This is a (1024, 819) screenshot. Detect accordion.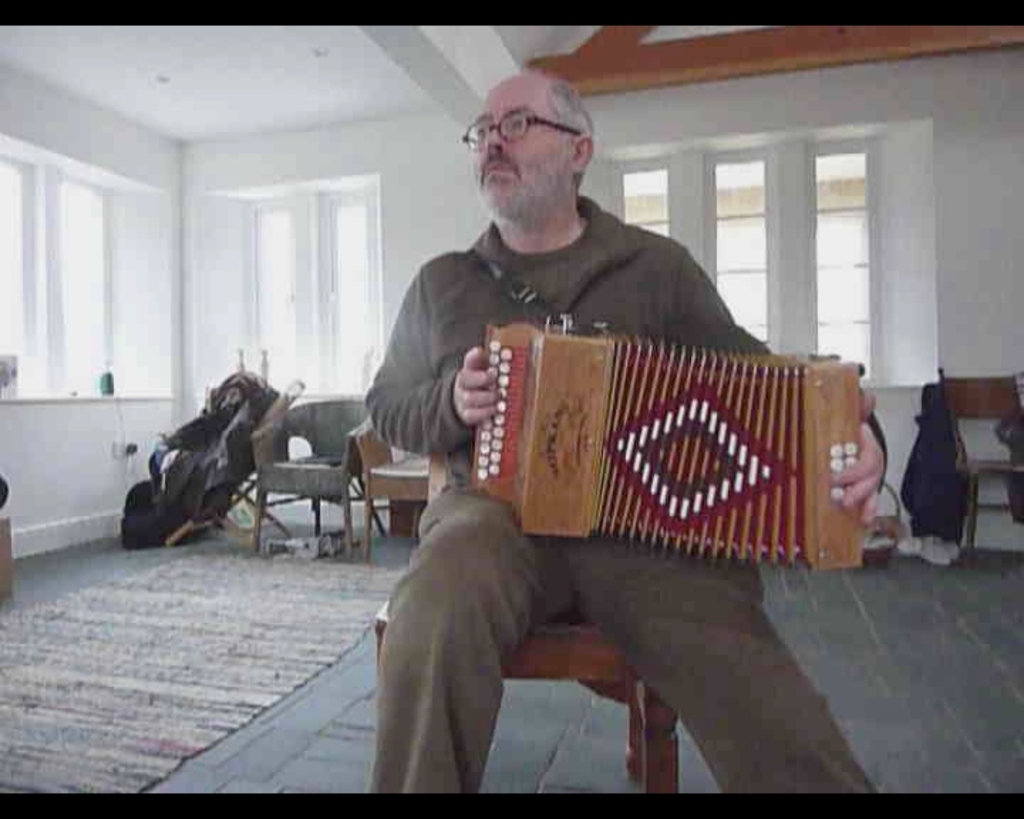
Rect(458, 223, 866, 564).
